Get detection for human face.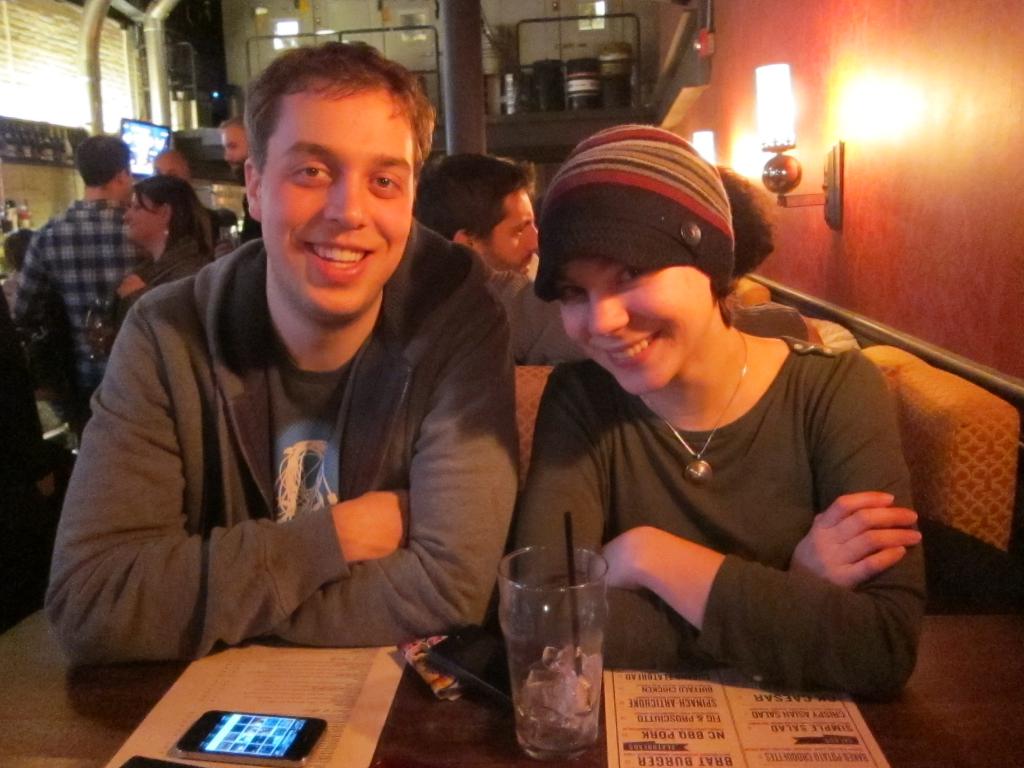
Detection: bbox(221, 124, 250, 168).
